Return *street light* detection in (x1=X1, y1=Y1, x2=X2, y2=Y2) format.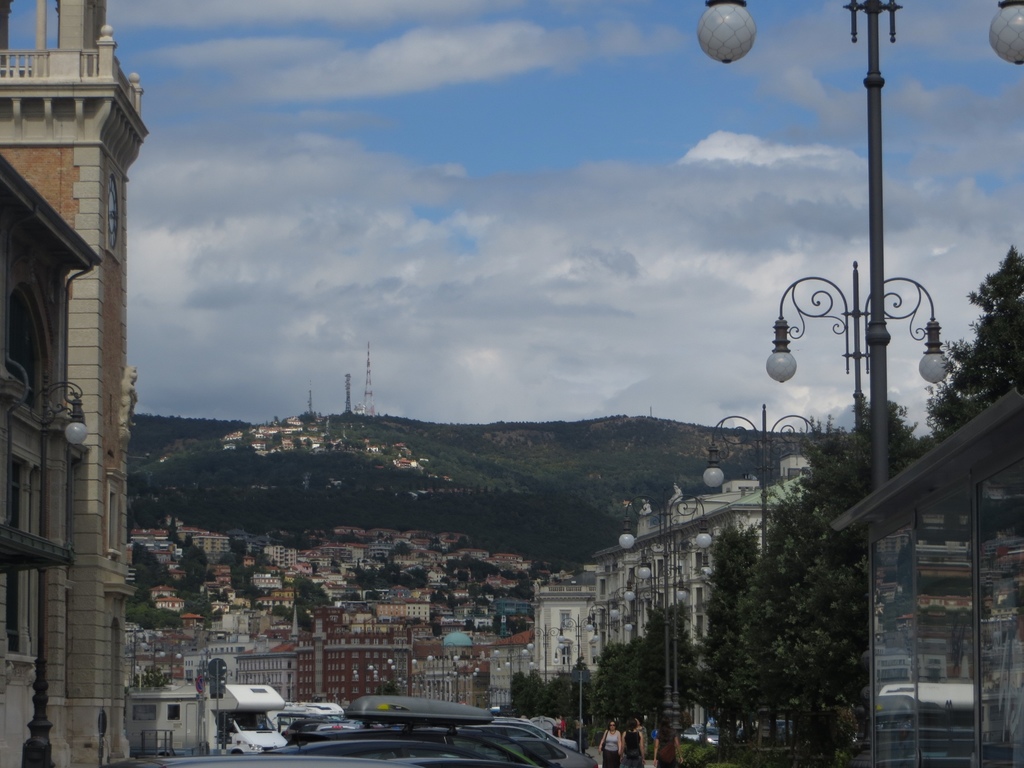
(x1=613, y1=492, x2=723, y2=733).
